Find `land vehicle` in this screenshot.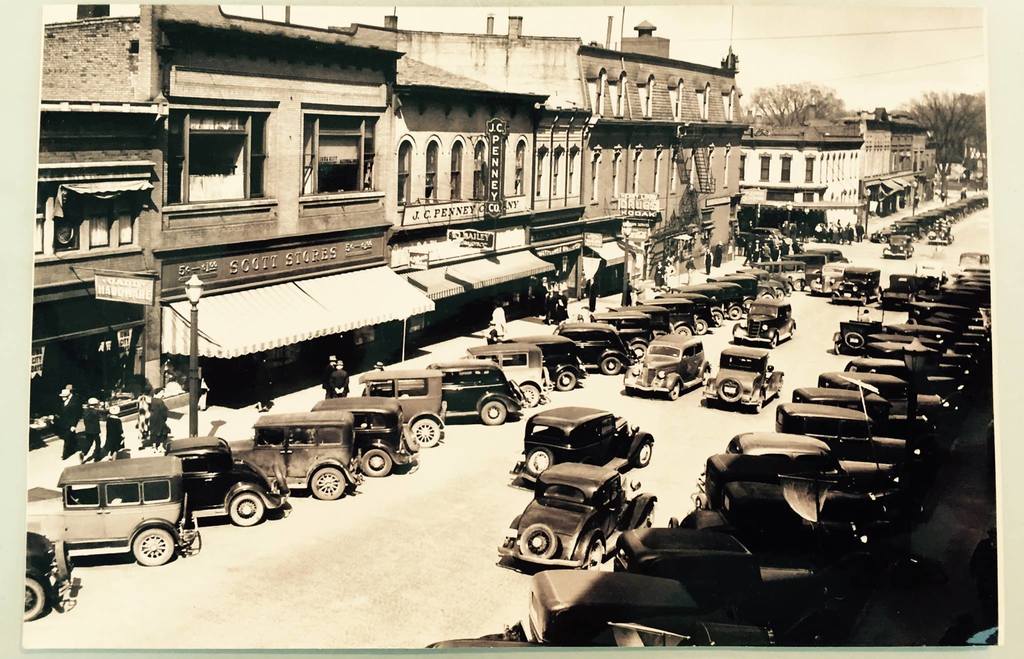
The bounding box for `land vehicle` is Rect(732, 265, 770, 282).
